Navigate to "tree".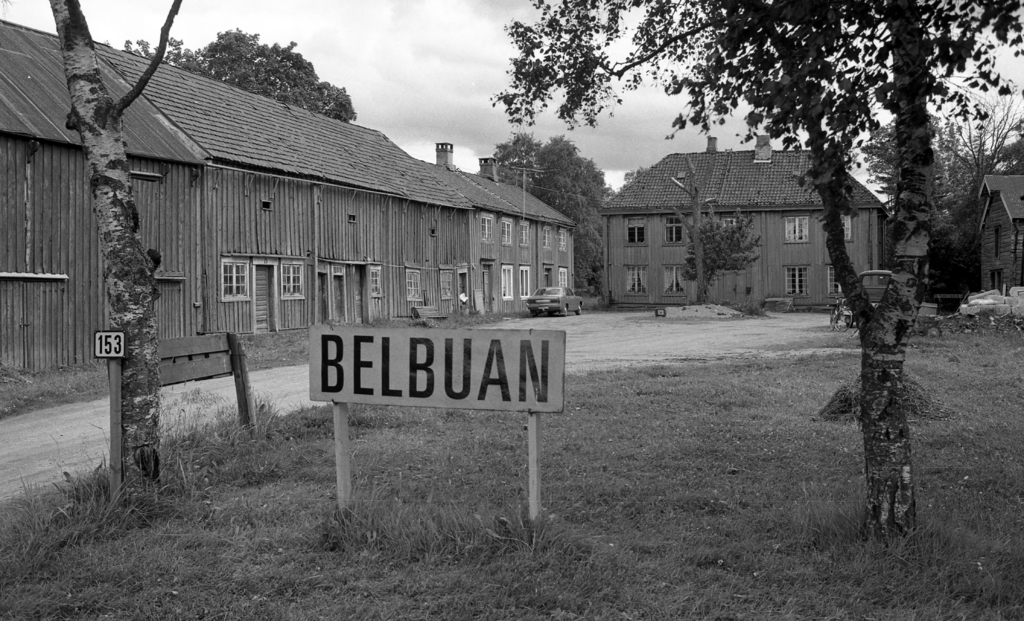
Navigation target: [687,203,762,294].
